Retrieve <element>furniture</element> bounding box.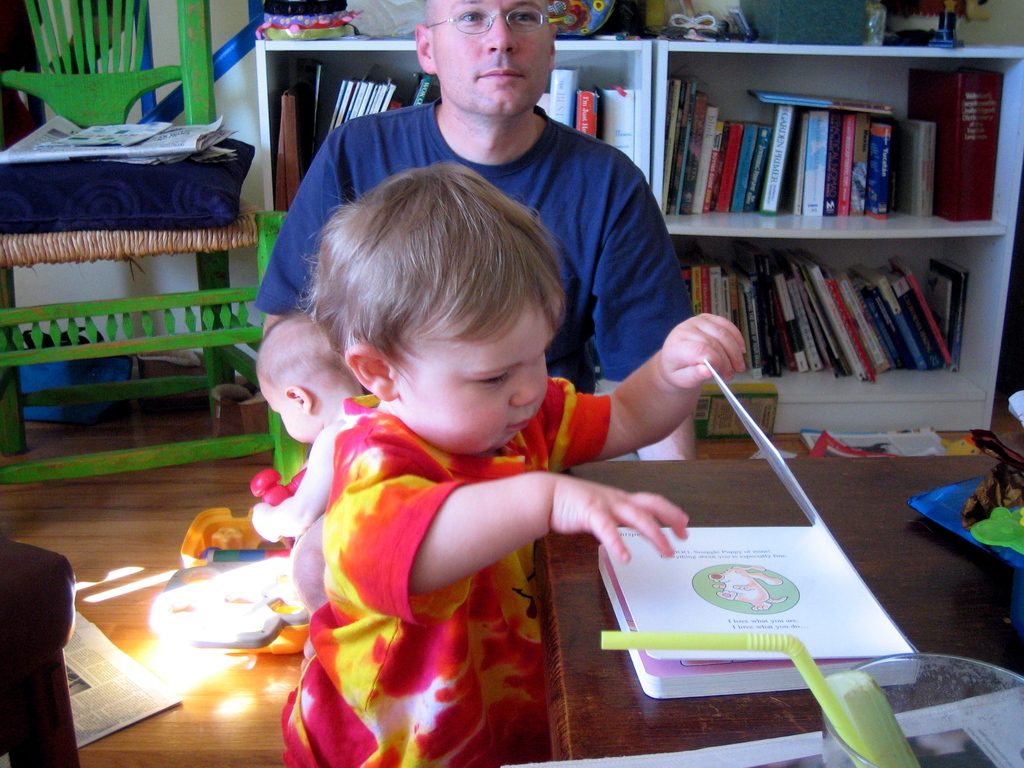
Bounding box: rect(531, 450, 1023, 767).
